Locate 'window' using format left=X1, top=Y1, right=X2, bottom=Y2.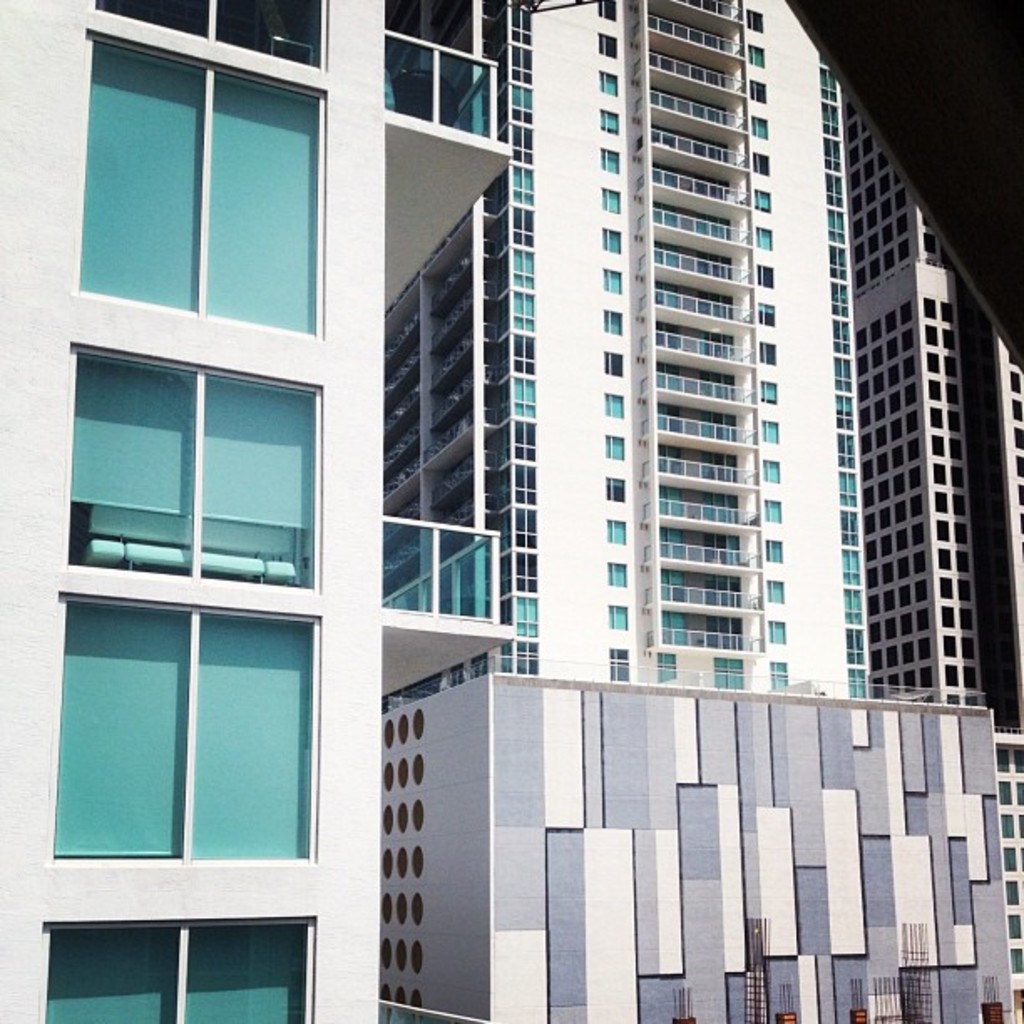
left=602, top=356, right=624, bottom=381.
